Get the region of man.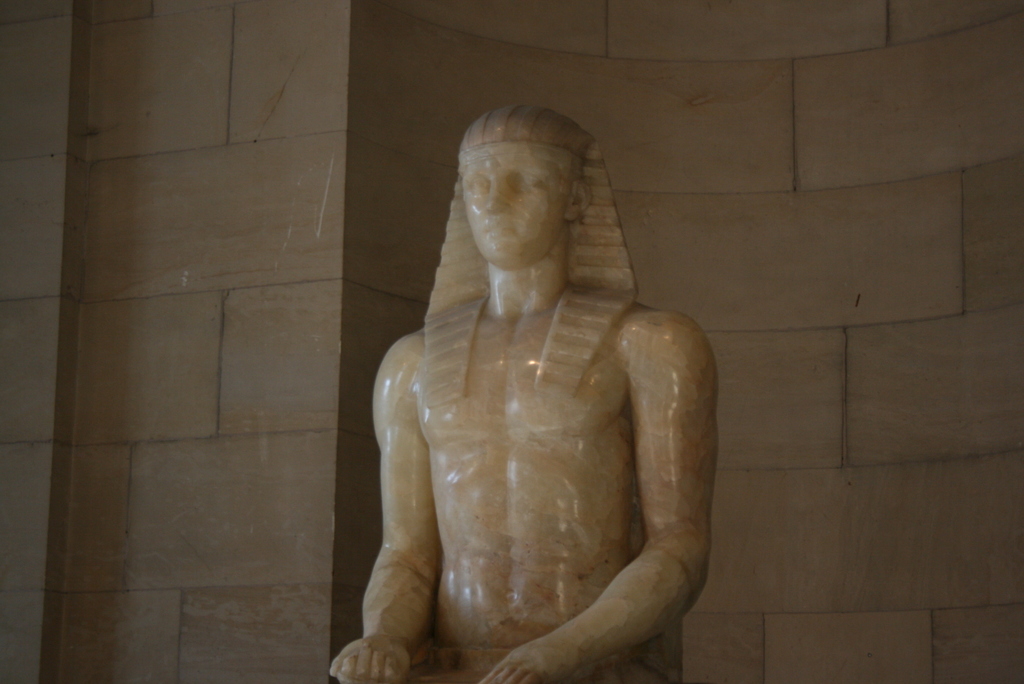
[x1=327, y1=76, x2=728, y2=671].
